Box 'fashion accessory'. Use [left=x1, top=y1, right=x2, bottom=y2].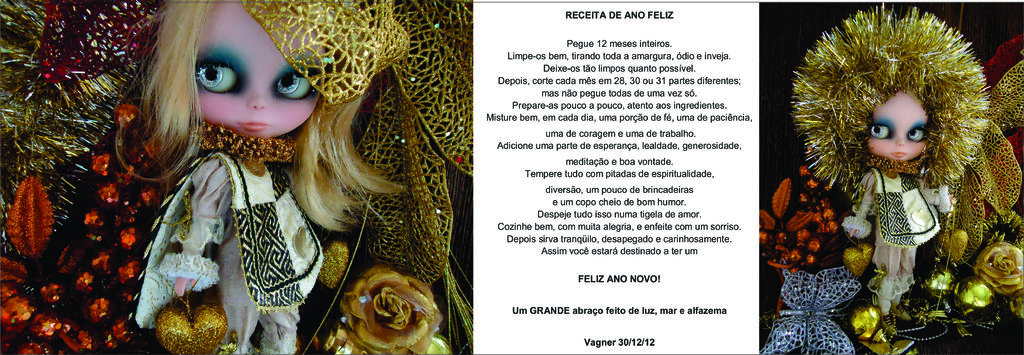
[left=760, top=265, right=870, bottom=354].
